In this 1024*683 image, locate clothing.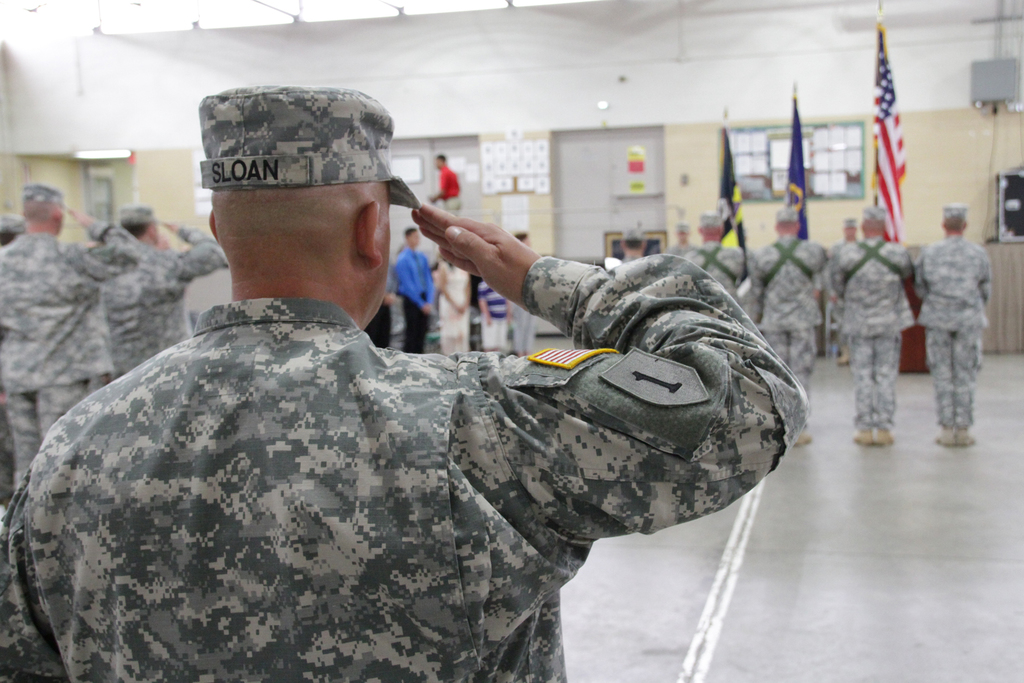
Bounding box: BBox(909, 192, 1004, 428).
